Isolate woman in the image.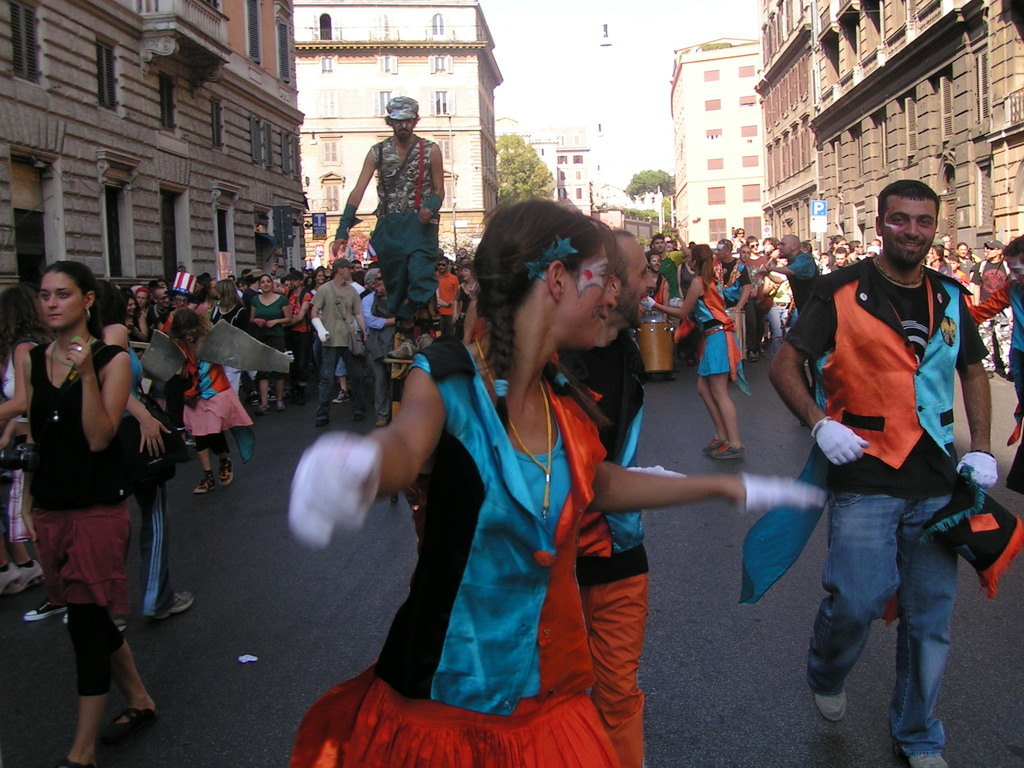
Isolated region: 302, 273, 316, 287.
